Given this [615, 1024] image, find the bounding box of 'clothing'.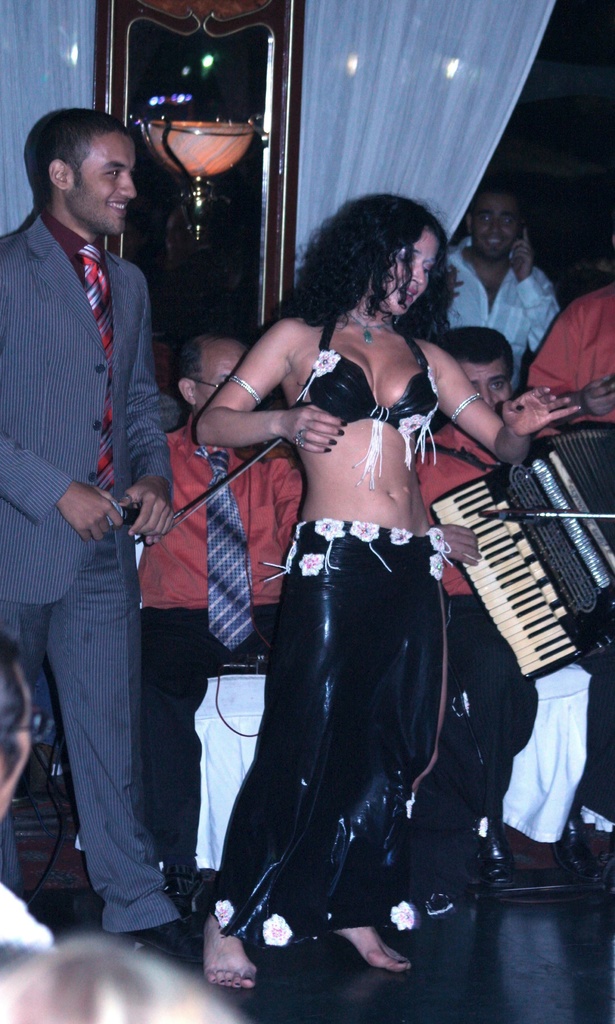
crop(225, 329, 498, 944).
